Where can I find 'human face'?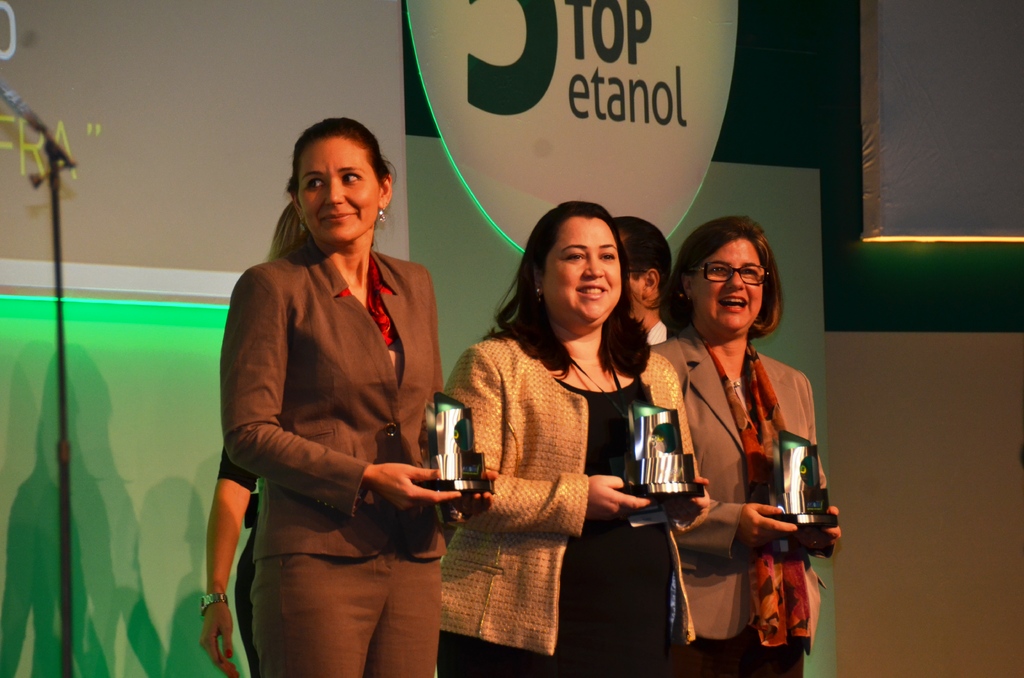
You can find it at box=[700, 239, 766, 328].
